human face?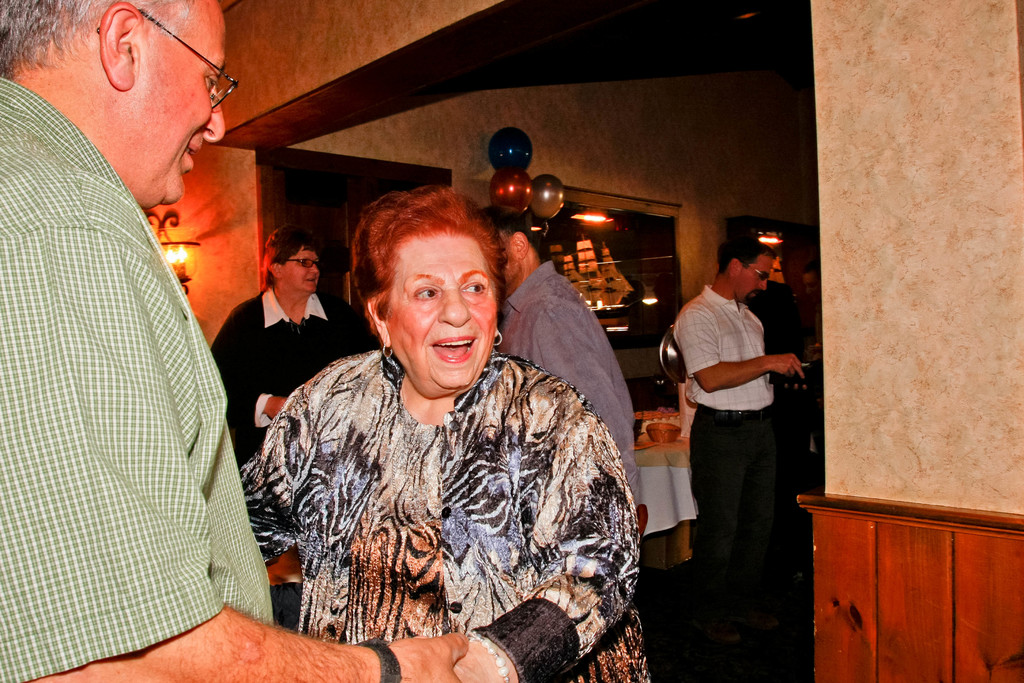
{"left": 138, "top": 3, "right": 226, "bottom": 201}
